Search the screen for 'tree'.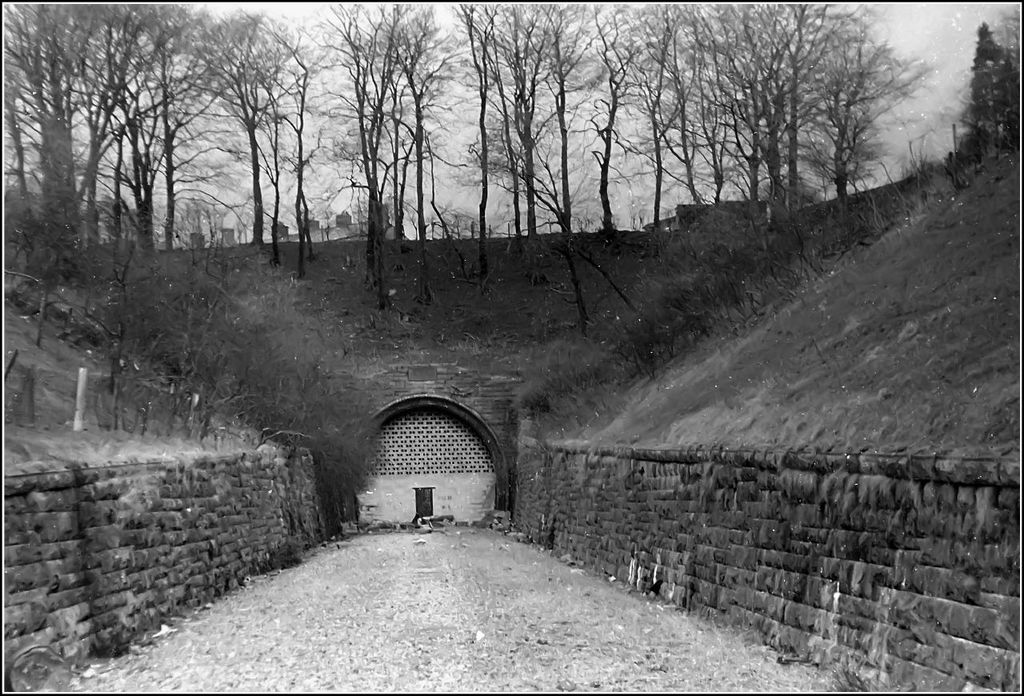
Found at (940,25,1017,183).
